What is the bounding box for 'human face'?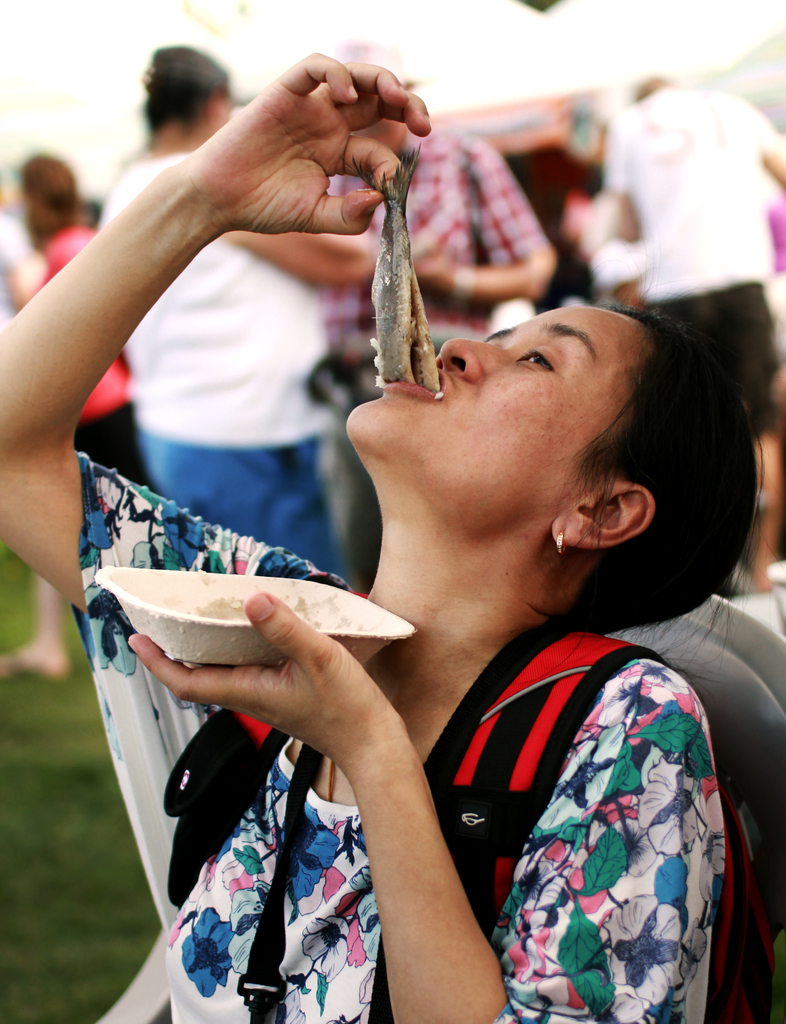
x1=349 y1=302 x2=646 y2=533.
